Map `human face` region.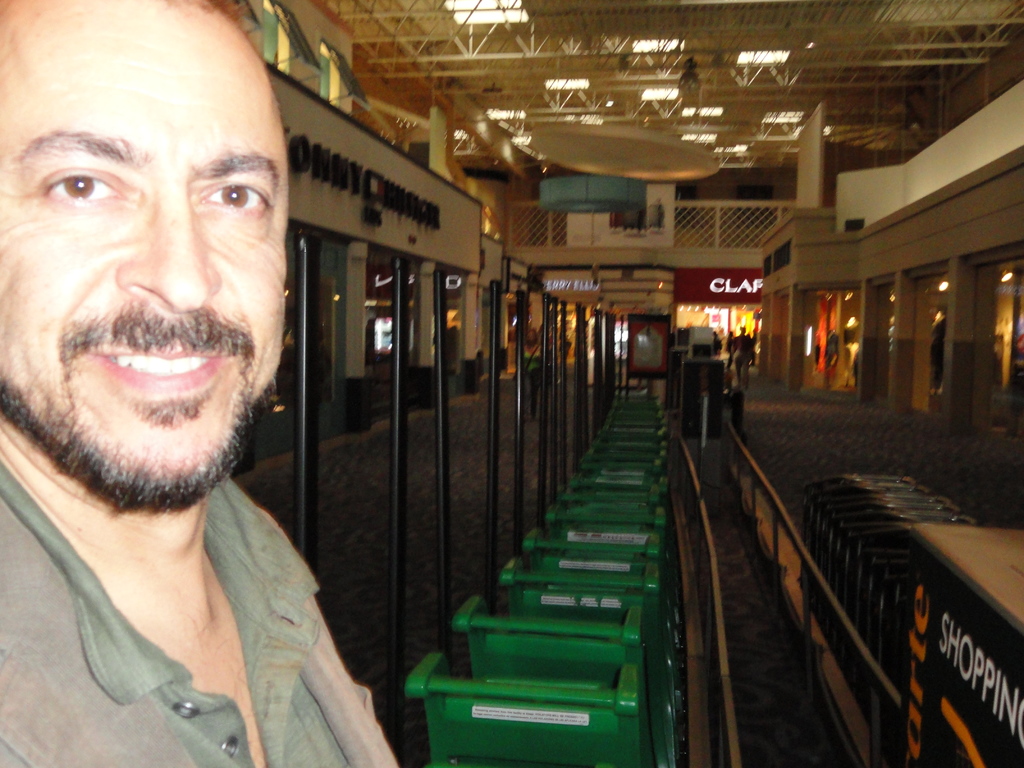
Mapped to 0, 0, 293, 484.
